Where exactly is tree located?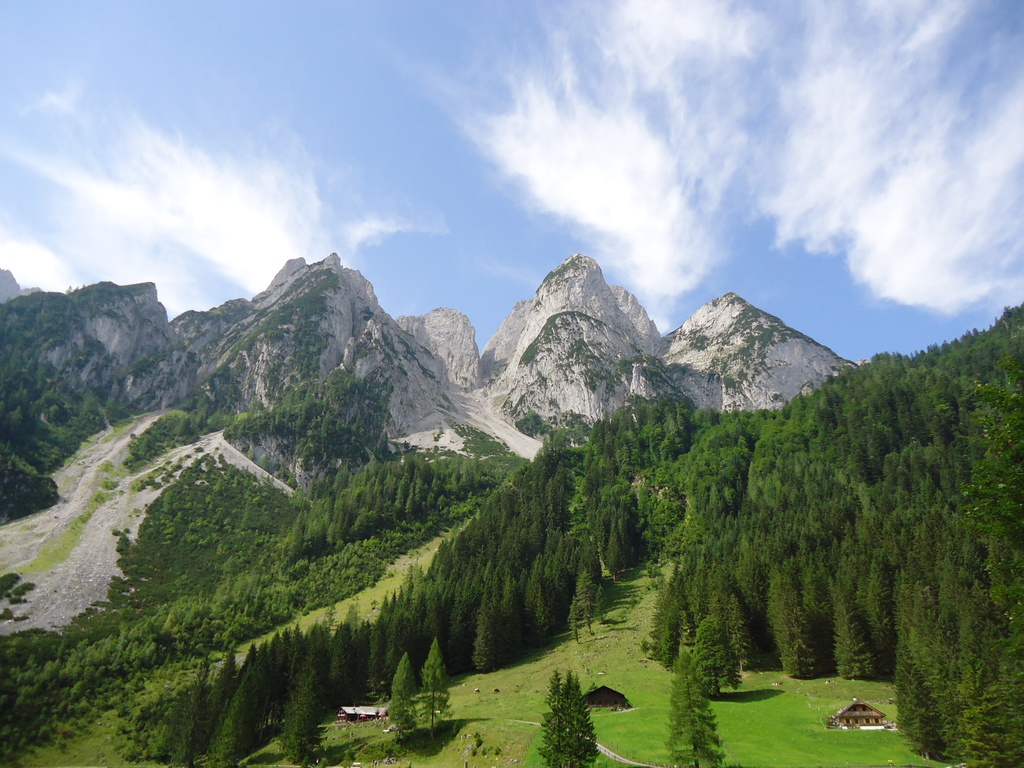
Its bounding box is 540,664,611,754.
